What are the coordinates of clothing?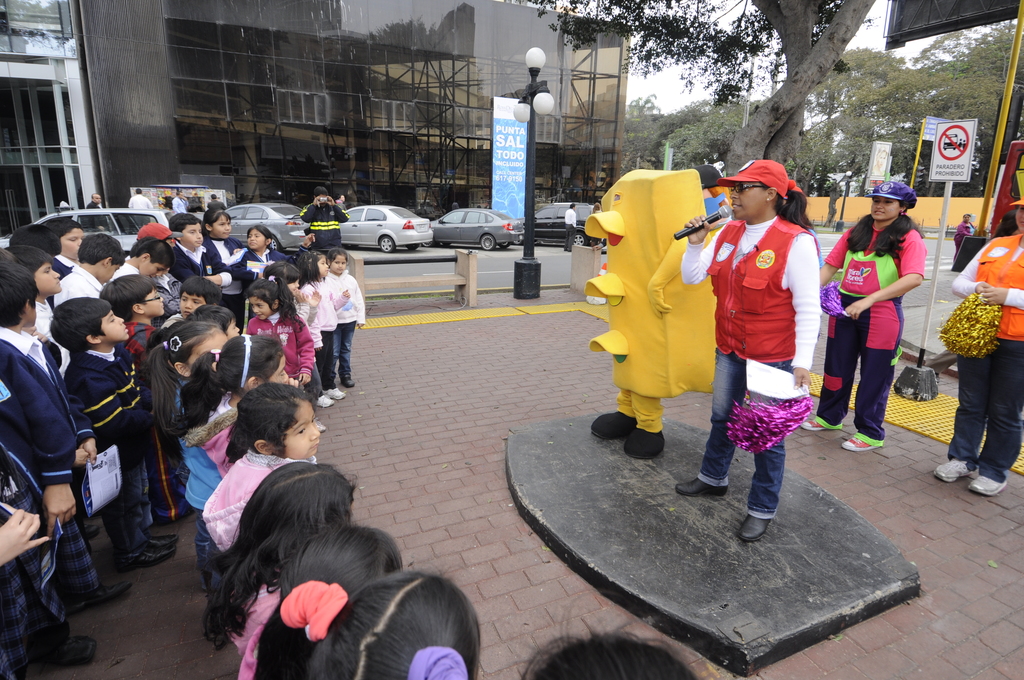
564 209 576 252.
